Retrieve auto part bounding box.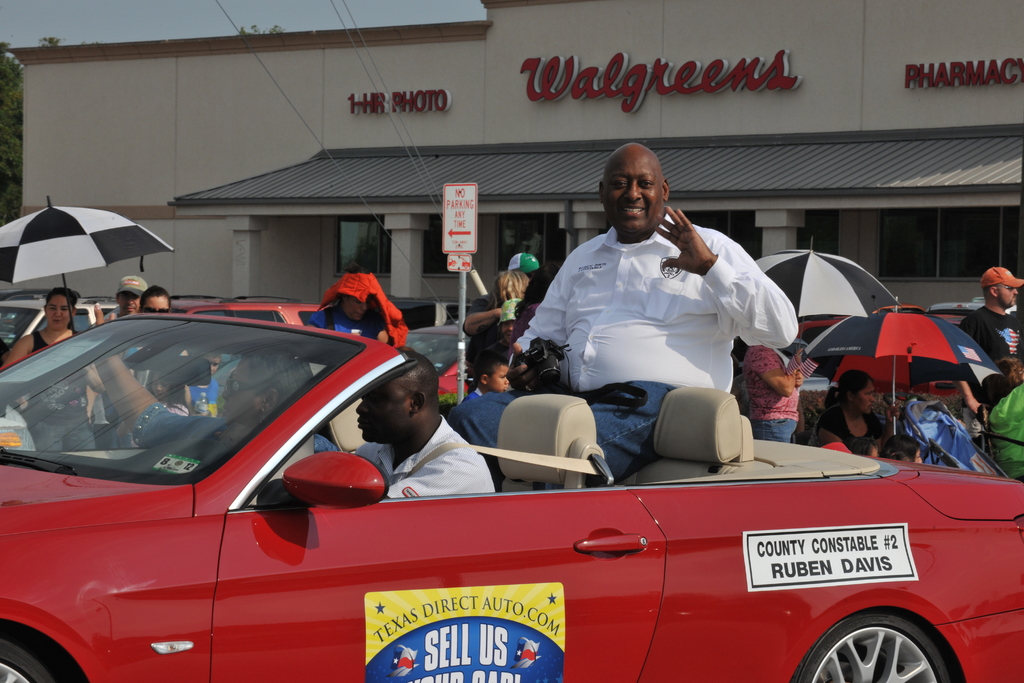
Bounding box: [left=0, top=294, right=45, bottom=342].
